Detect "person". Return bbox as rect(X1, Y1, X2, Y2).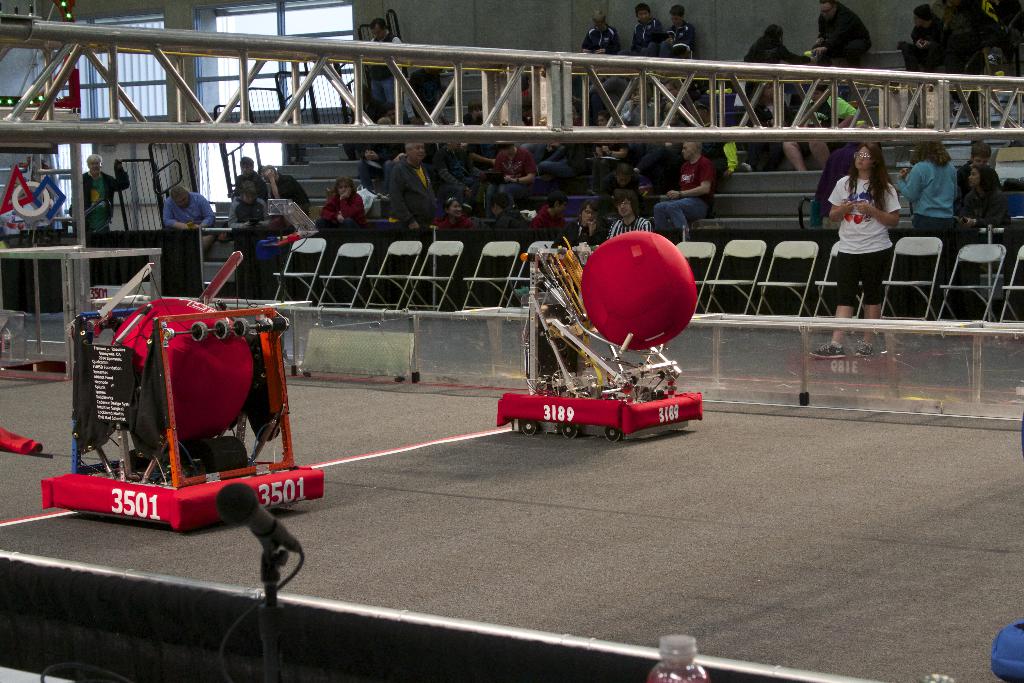
rect(659, 4, 694, 62).
